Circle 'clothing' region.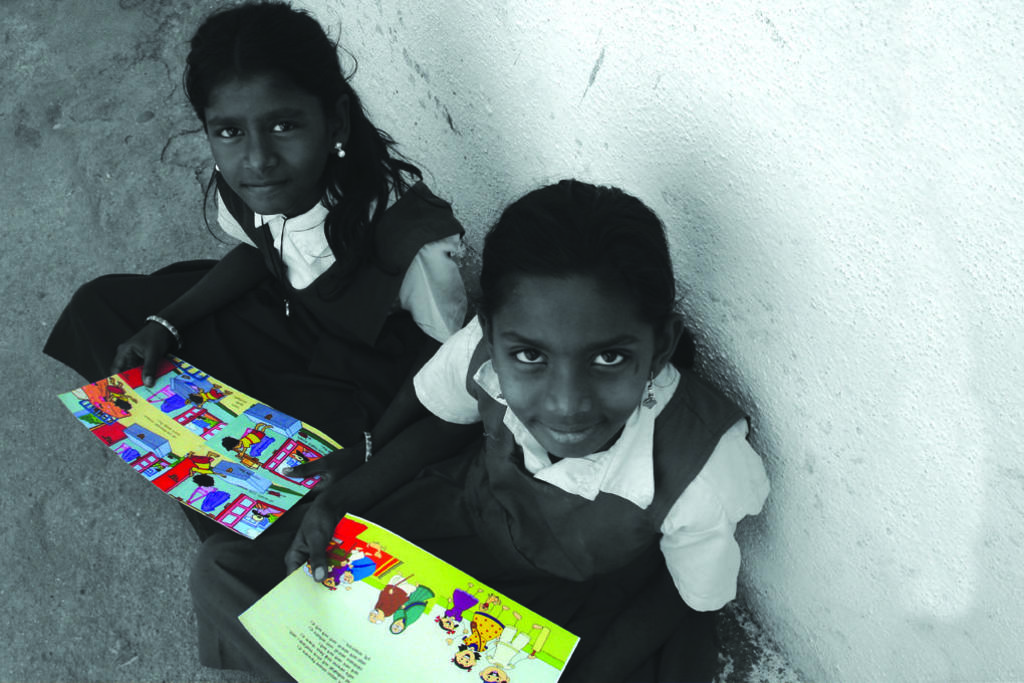
Region: {"x1": 484, "y1": 619, "x2": 536, "y2": 674}.
